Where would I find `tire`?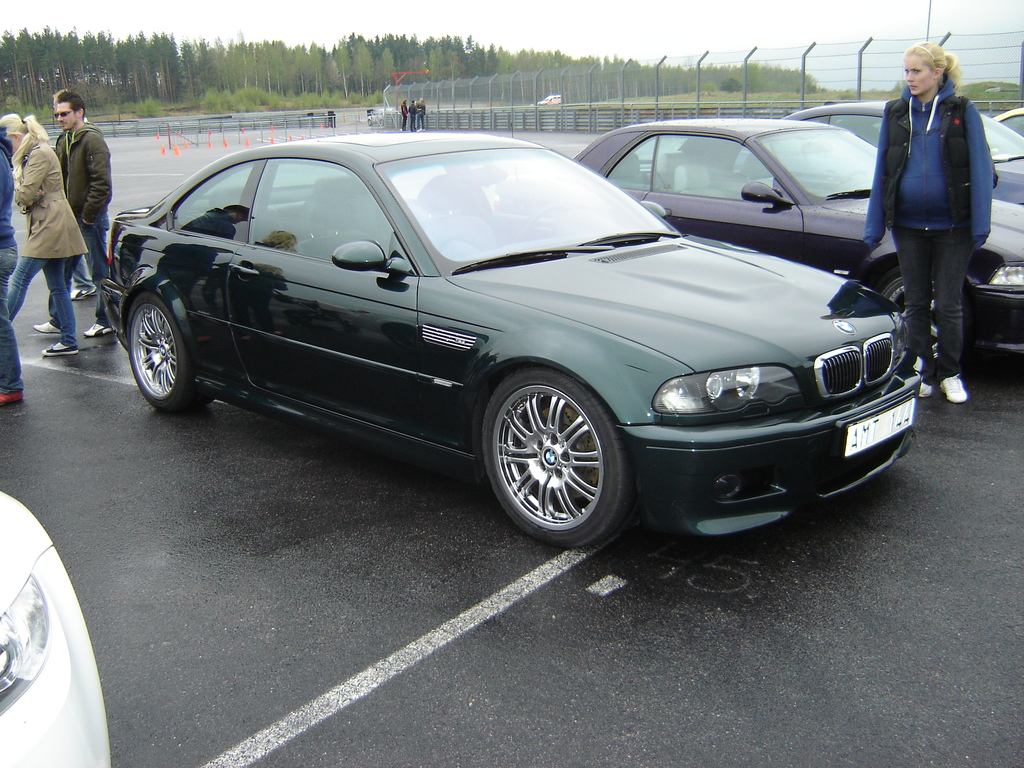
At locate(117, 285, 218, 414).
